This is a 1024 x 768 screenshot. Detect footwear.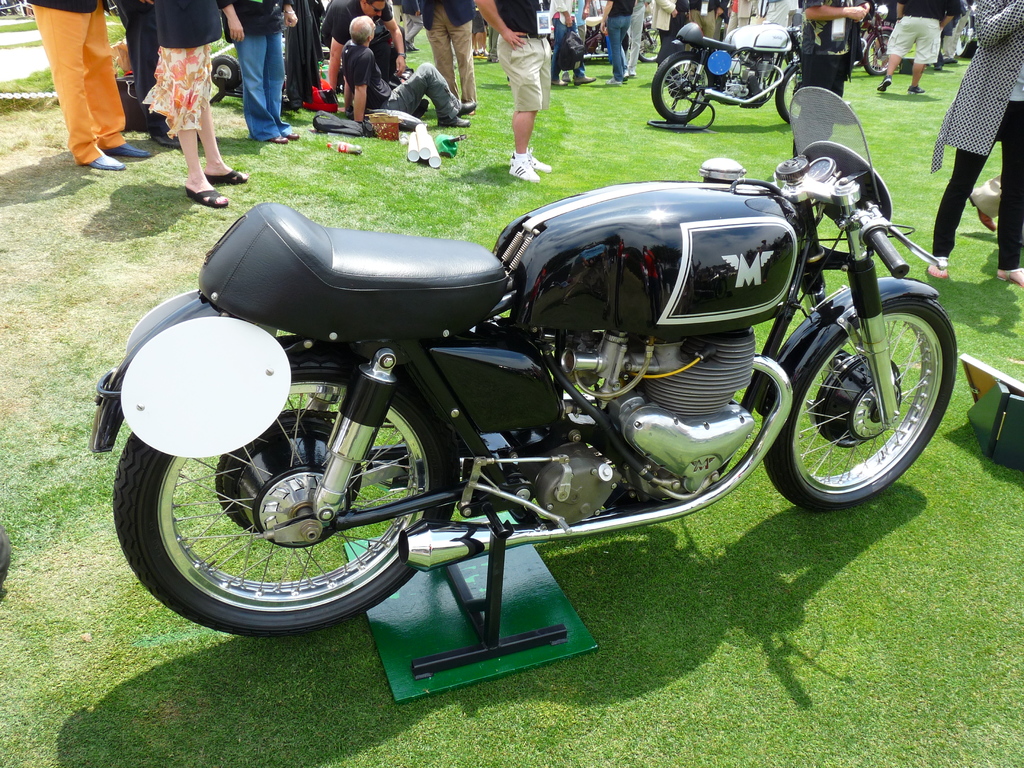
box=[204, 166, 249, 182].
